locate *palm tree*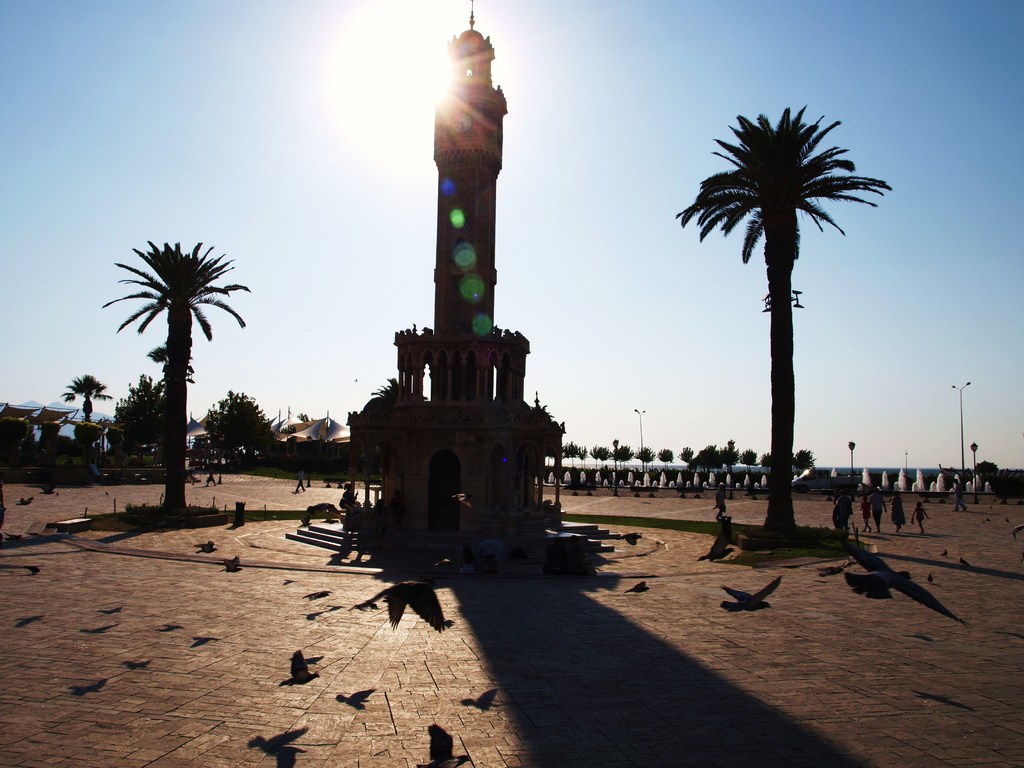
left=794, top=444, right=815, bottom=474
